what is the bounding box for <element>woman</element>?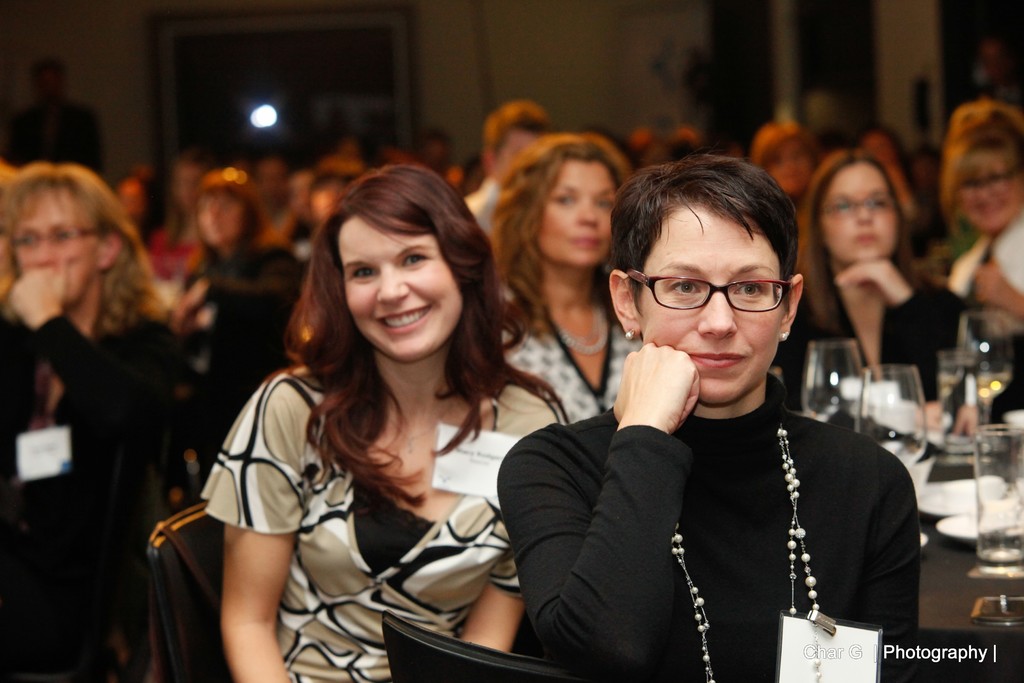
locate(0, 162, 180, 682).
